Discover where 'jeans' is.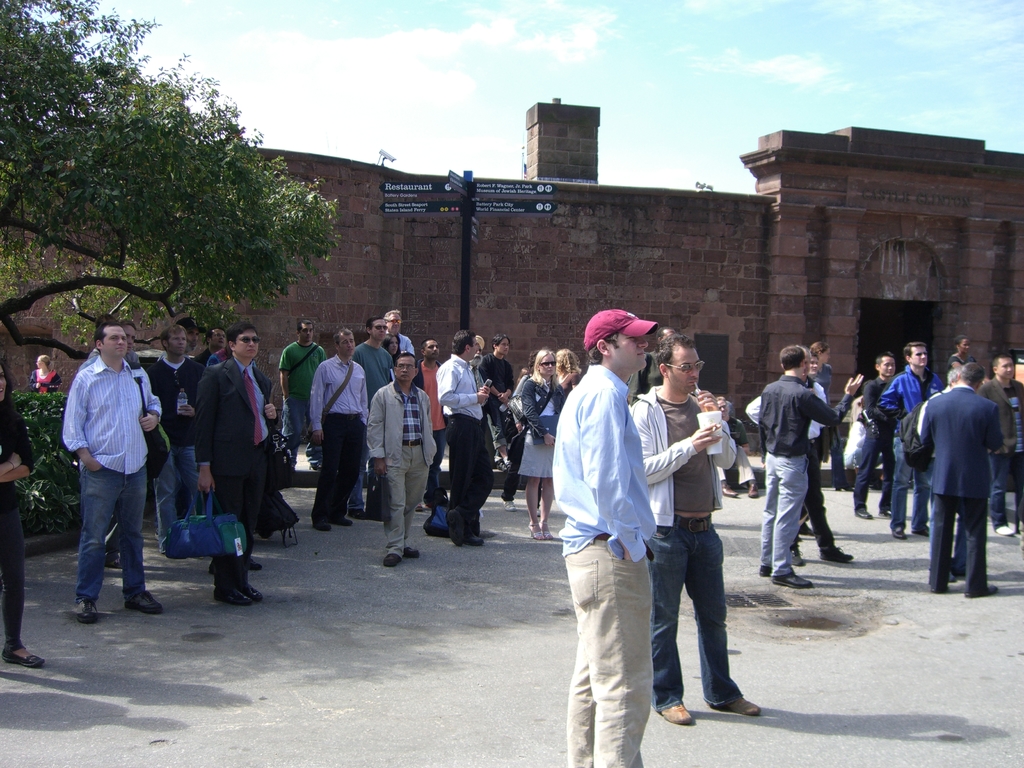
Discovered at <box>75,464,149,600</box>.
